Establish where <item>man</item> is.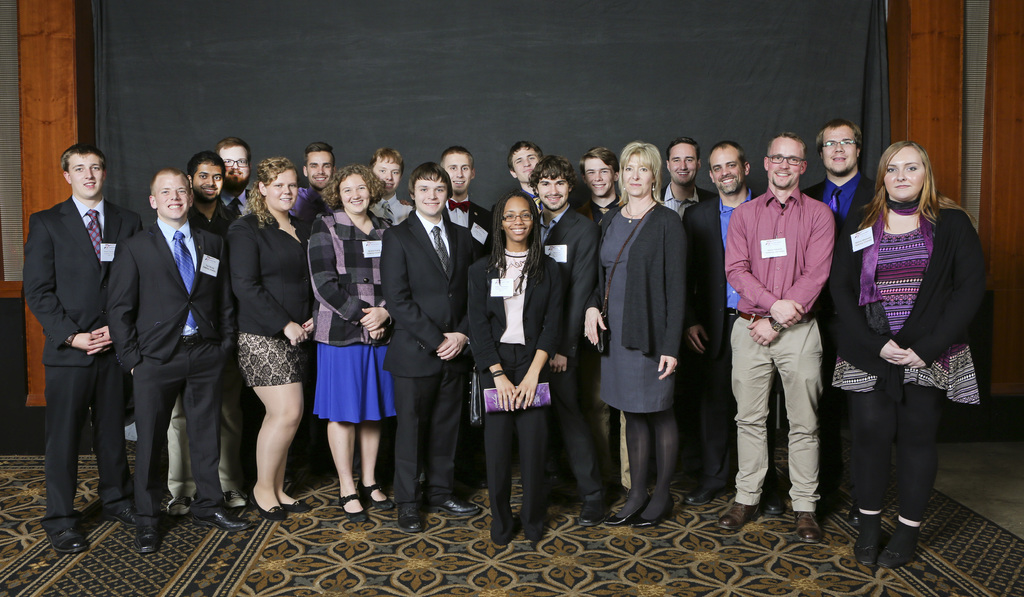
Established at x1=534 y1=159 x2=609 y2=528.
